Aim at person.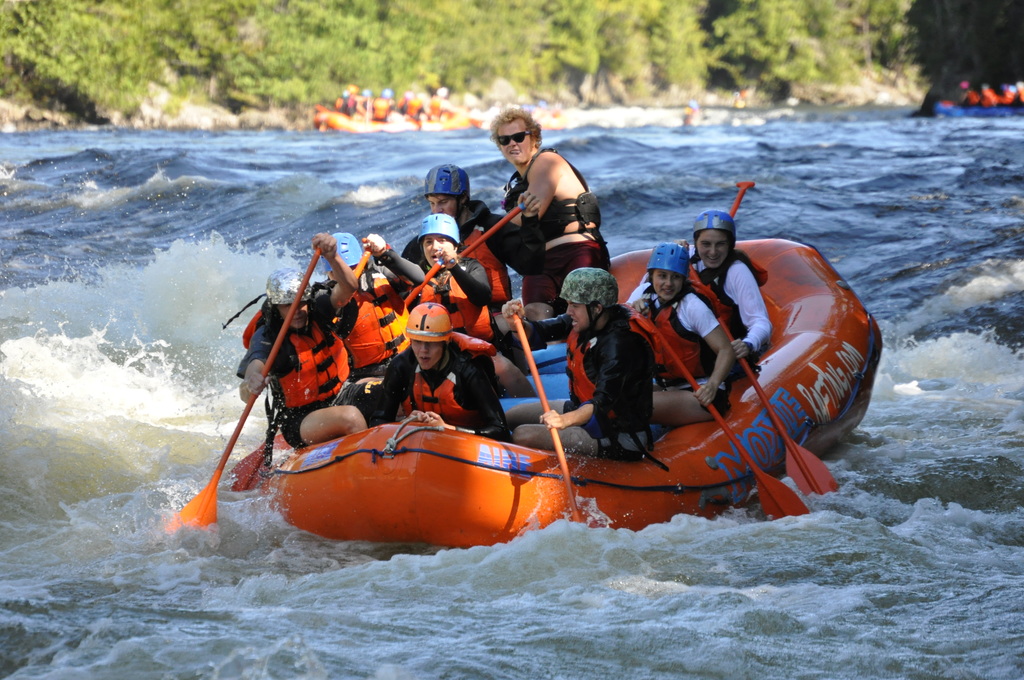
Aimed at detection(362, 299, 511, 439).
